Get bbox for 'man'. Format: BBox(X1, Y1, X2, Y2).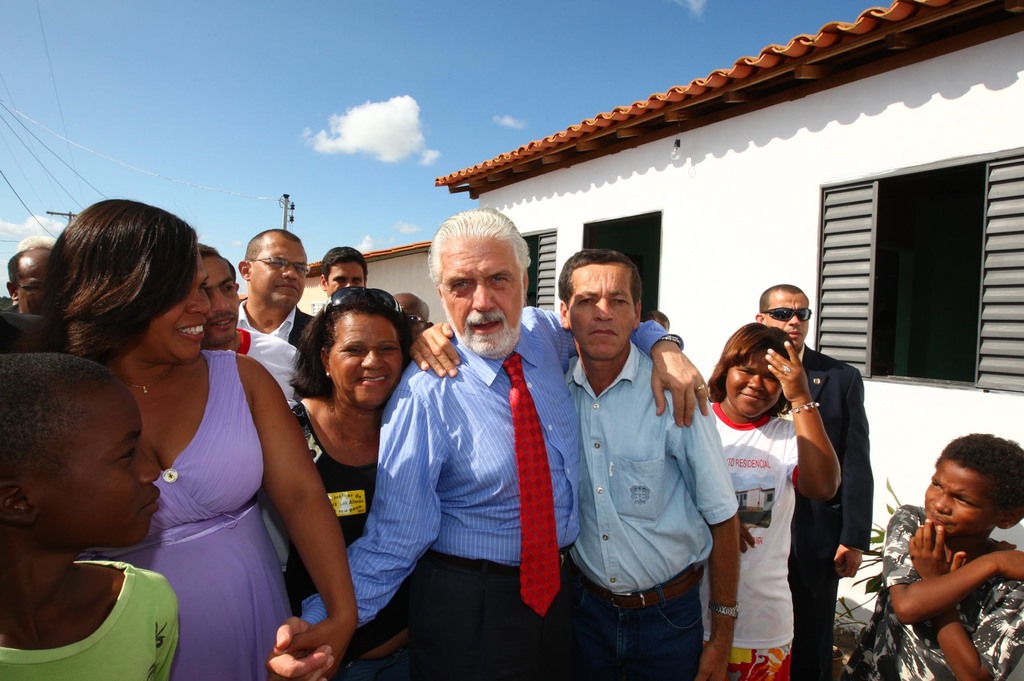
BBox(1, 246, 65, 355).
